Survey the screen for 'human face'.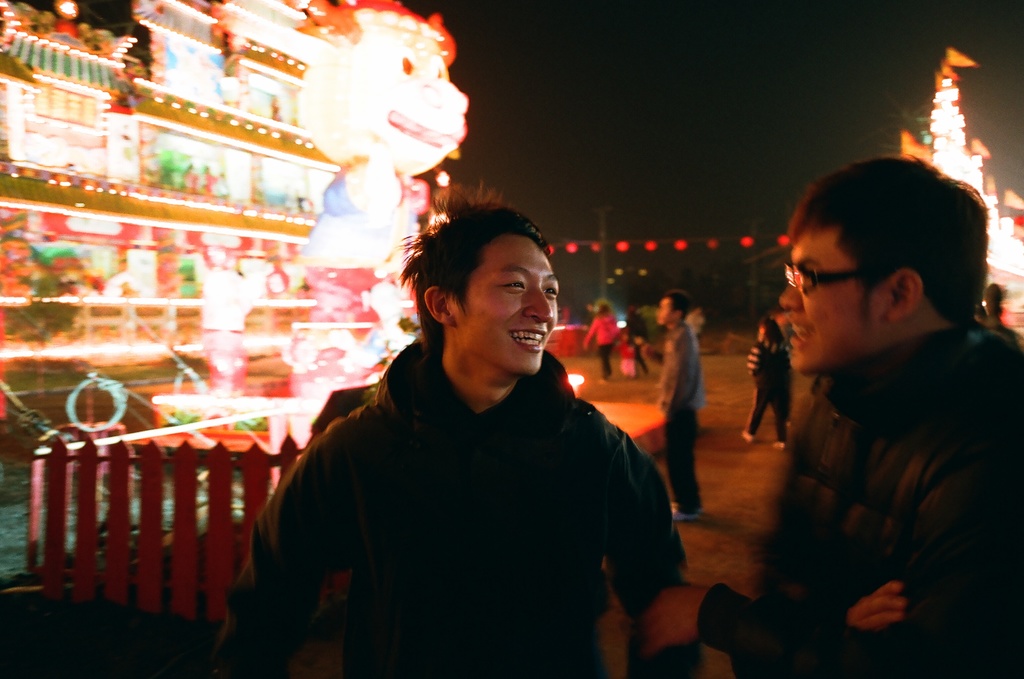
Survey found: box=[457, 234, 559, 380].
